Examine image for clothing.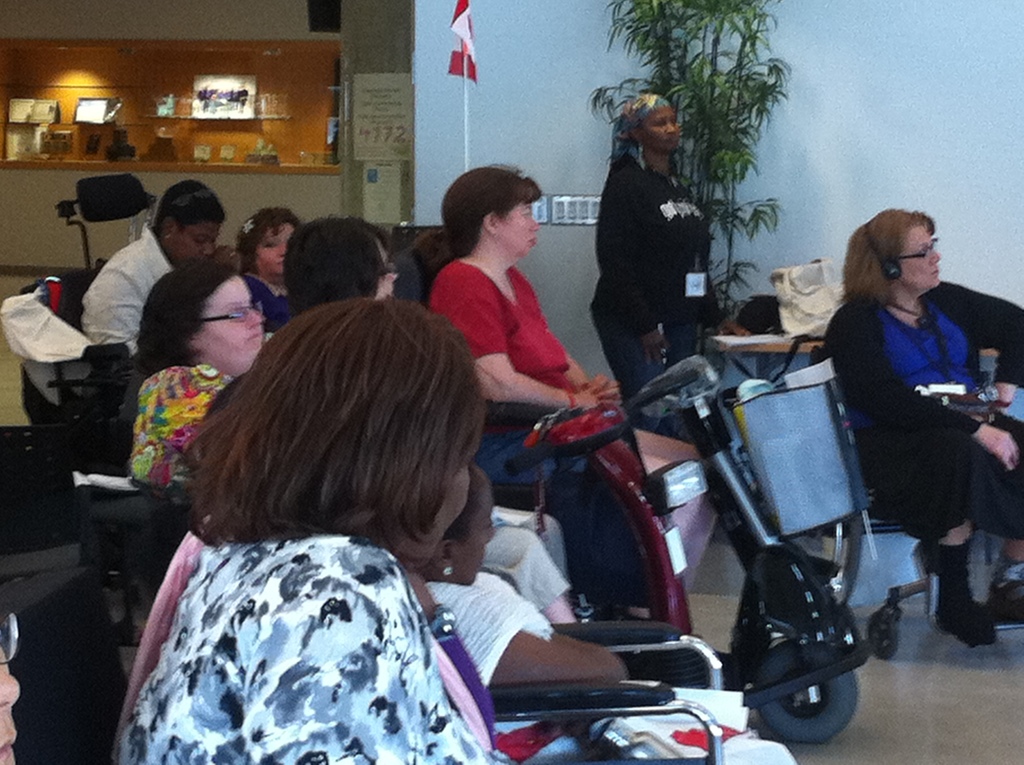
Examination result: Rect(113, 526, 504, 764).
